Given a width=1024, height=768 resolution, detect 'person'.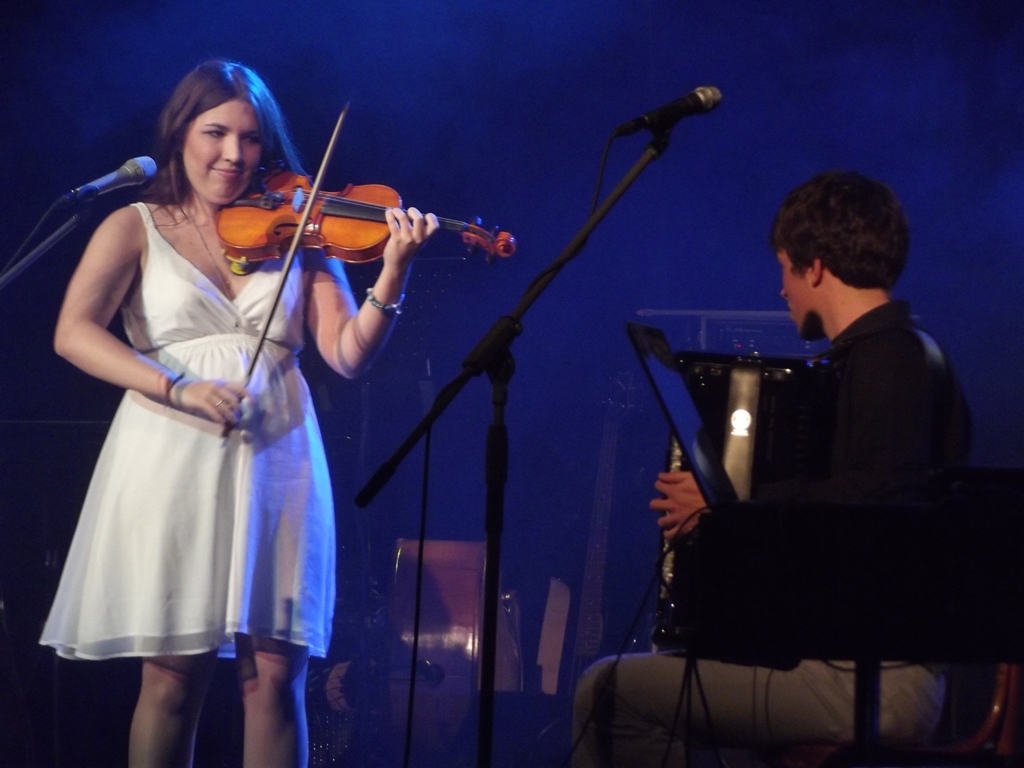
28/58/440/767.
